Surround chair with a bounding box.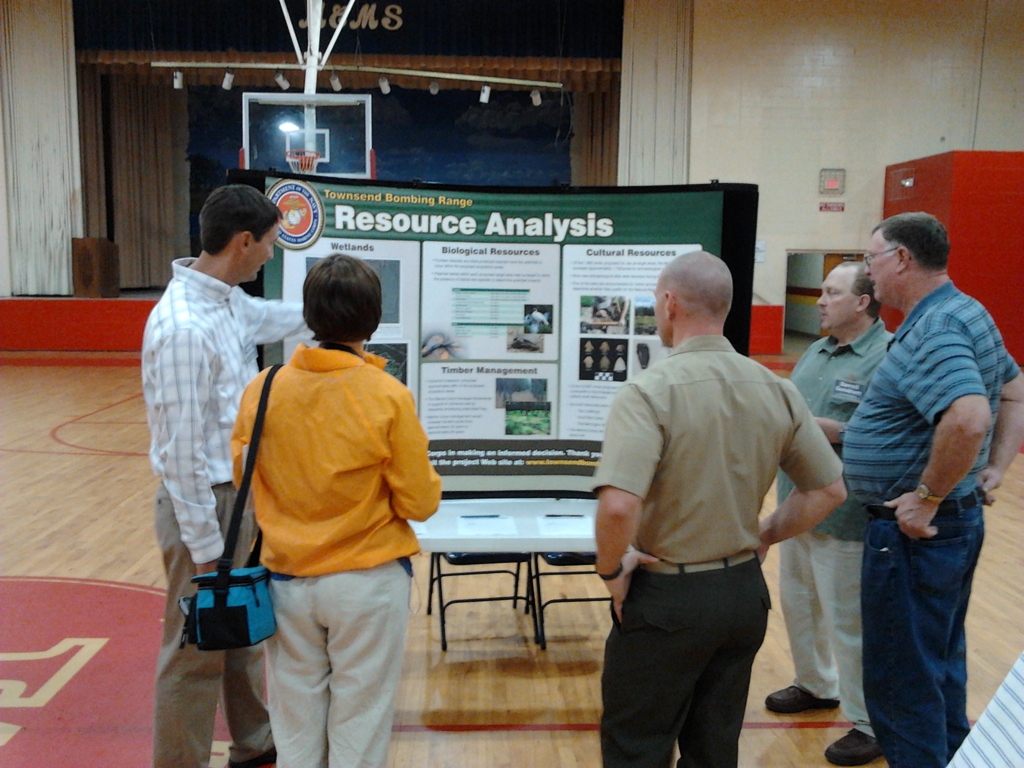
525:553:620:639.
